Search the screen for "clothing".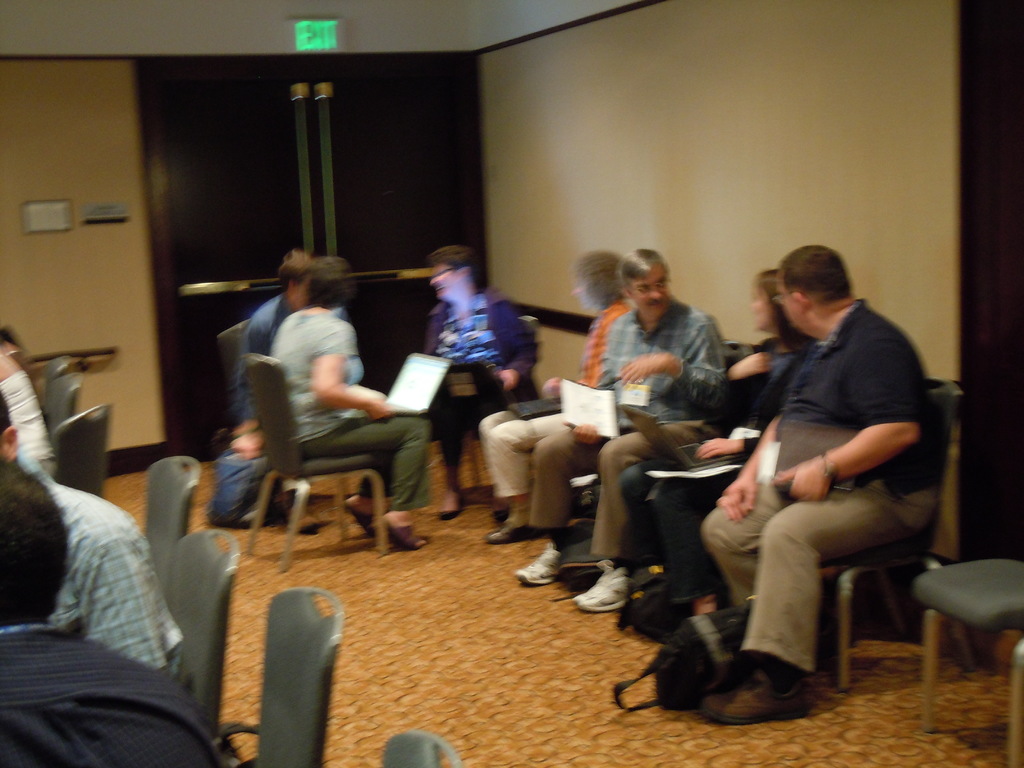
Found at box=[422, 287, 538, 465].
